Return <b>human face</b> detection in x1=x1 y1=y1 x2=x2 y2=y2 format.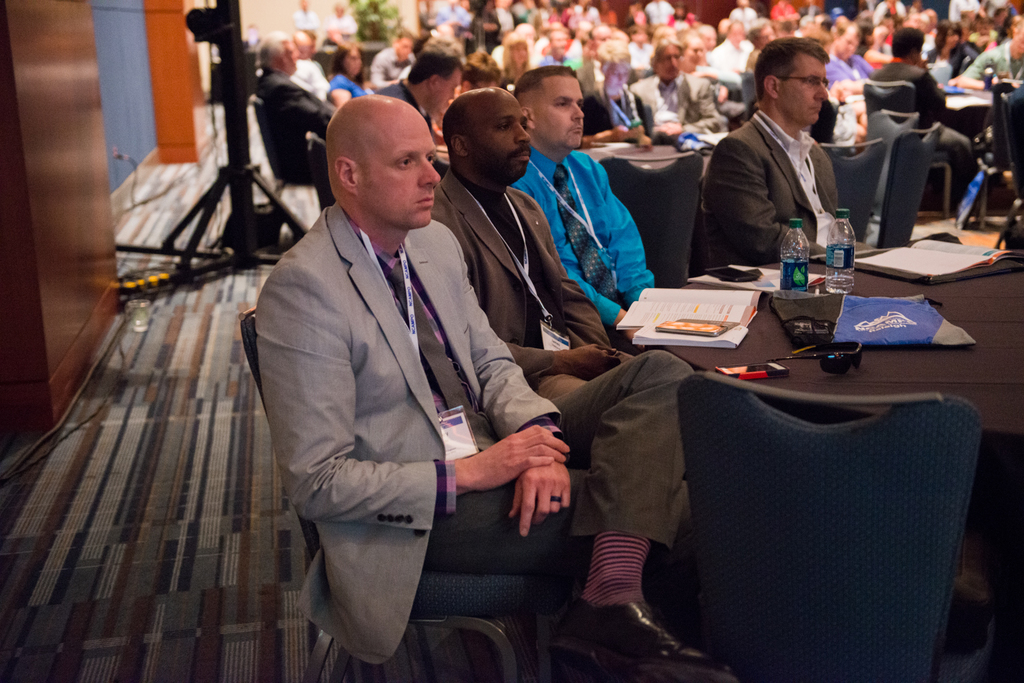
x1=477 y1=89 x2=538 y2=181.
